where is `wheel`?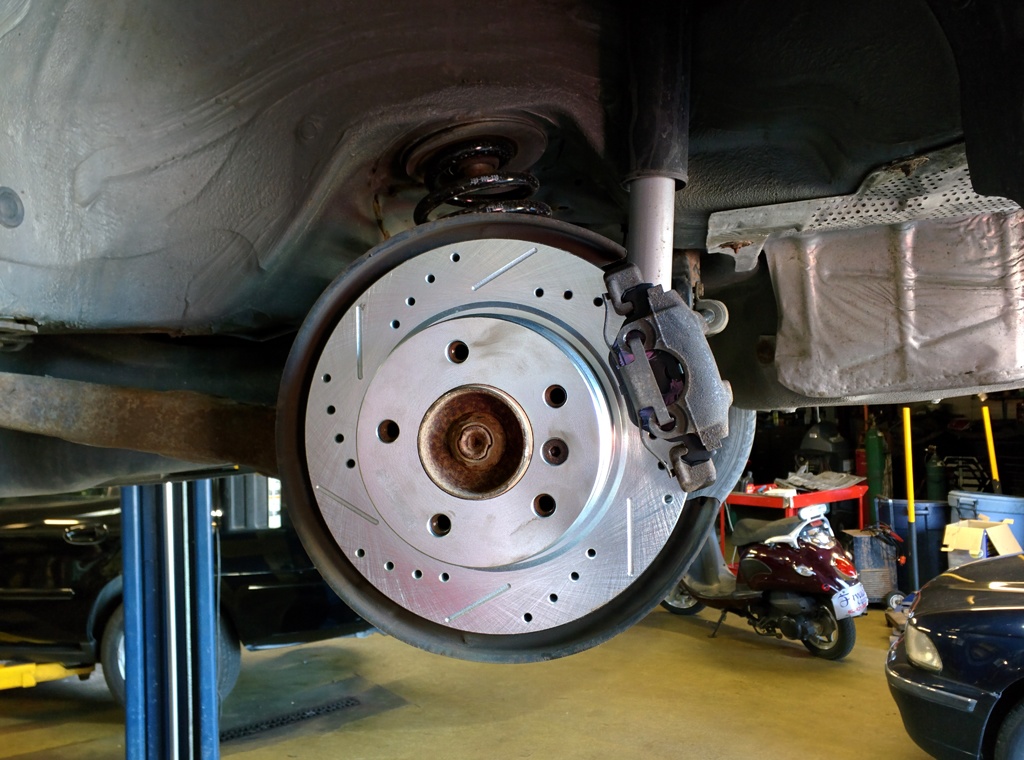
box(803, 600, 855, 663).
